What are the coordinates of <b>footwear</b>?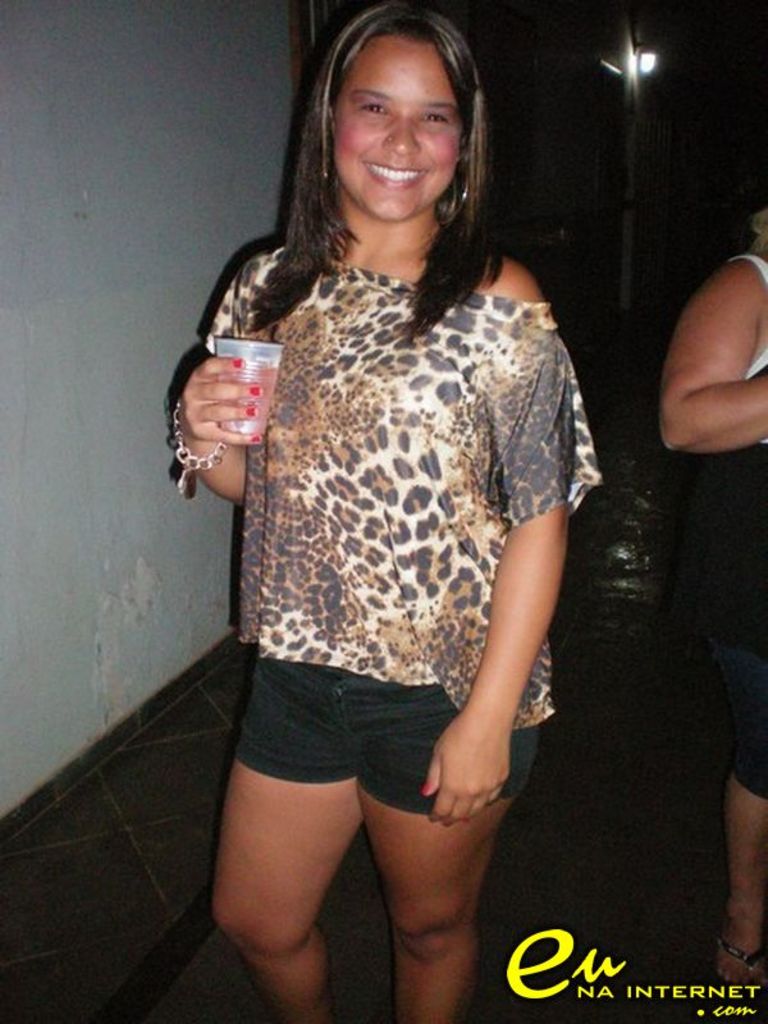
713/932/767/998.
